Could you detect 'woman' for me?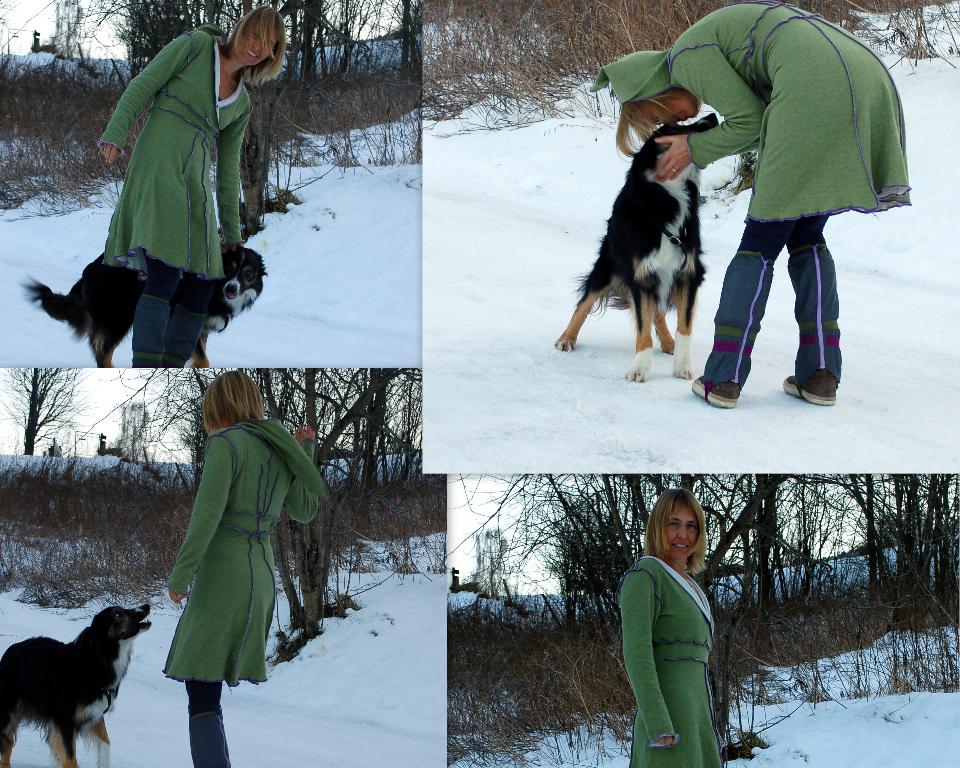
Detection result: crop(586, 4, 908, 413).
